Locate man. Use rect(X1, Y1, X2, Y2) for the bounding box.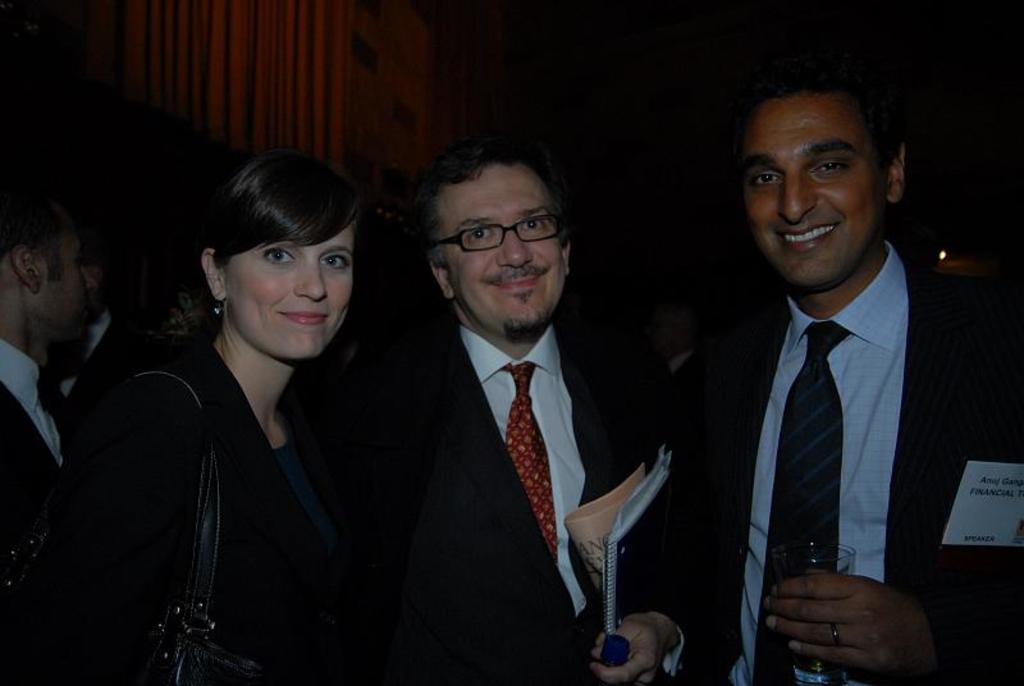
rect(666, 61, 1023, 685).
